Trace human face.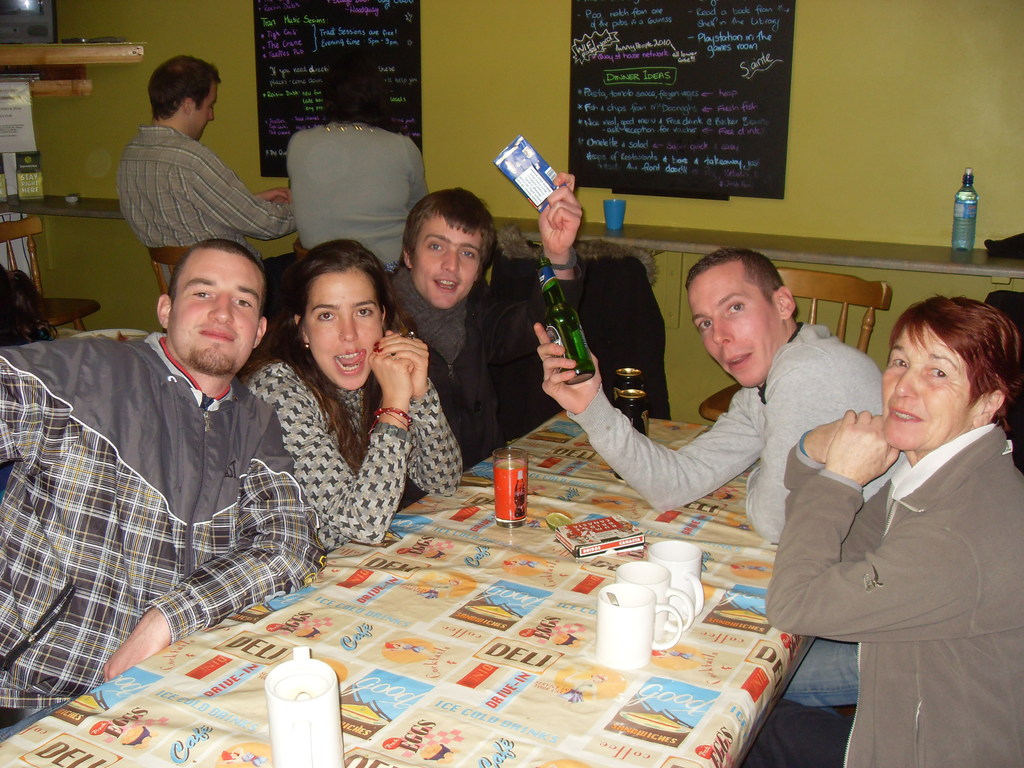
Traced to [x1=414, y1=225, x2=483, y2=311].
